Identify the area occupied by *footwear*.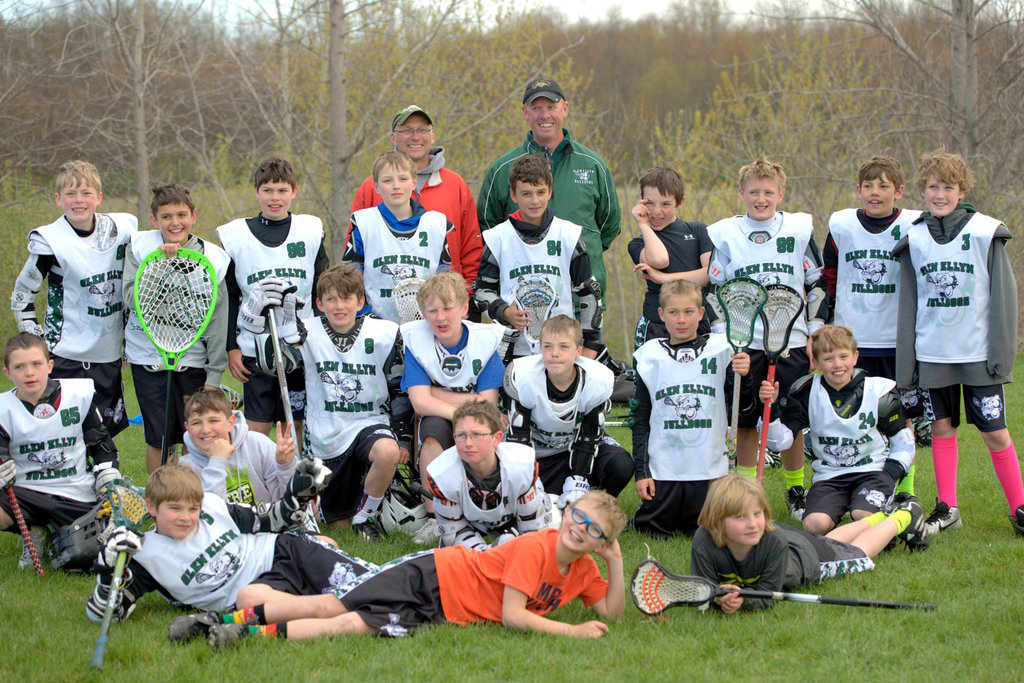
Area: (15, 526, 52, 572).
